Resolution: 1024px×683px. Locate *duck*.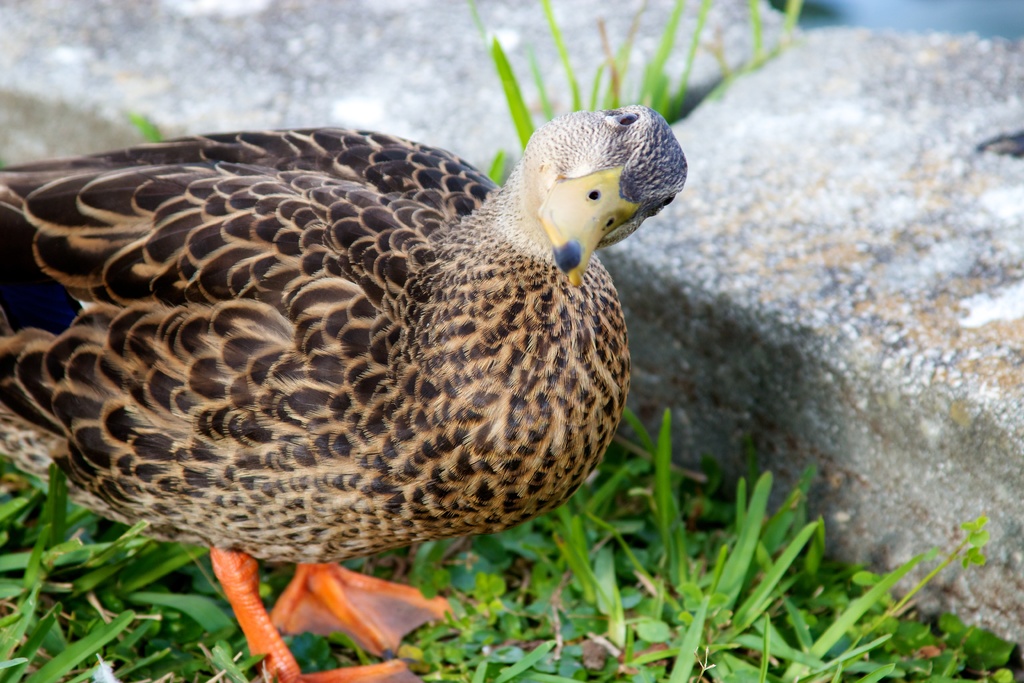
left=18, top=108, right=680, bottom=636.
